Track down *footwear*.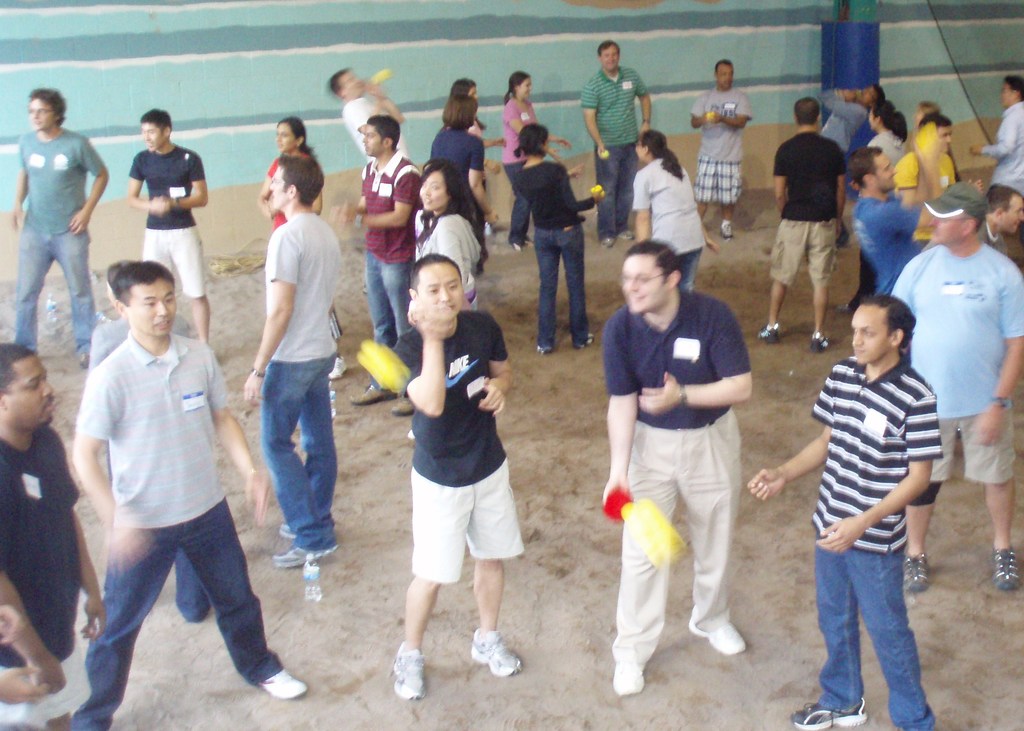
Tracked to pyautogui.locateOnScreen(609, 662, 648, 699).
